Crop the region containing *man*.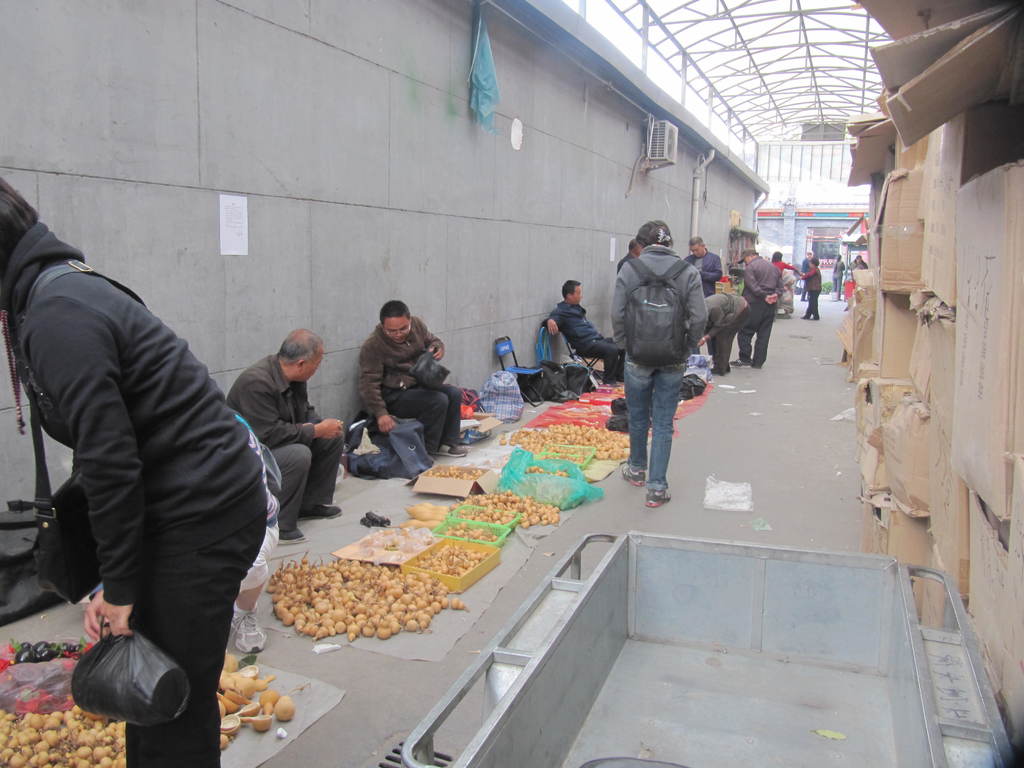
Crop region: pyautogui.locateOnScreen(543, 276, 630, 383).
